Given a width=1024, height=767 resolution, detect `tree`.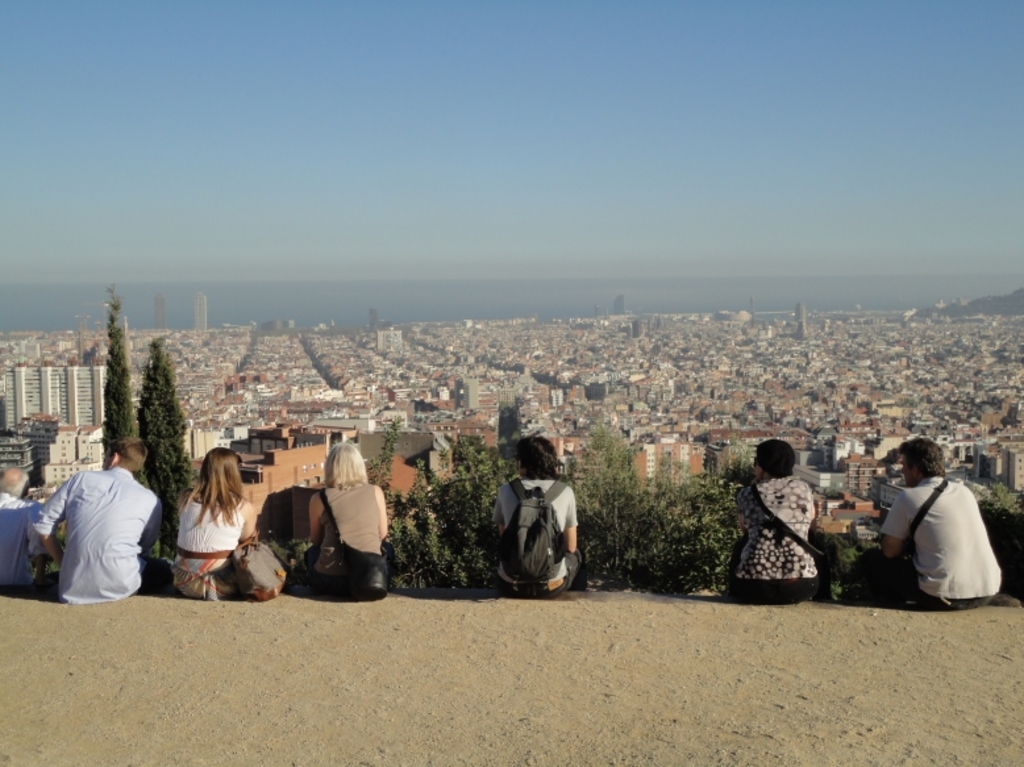
<region>563, 421, 742, 592</region>.
